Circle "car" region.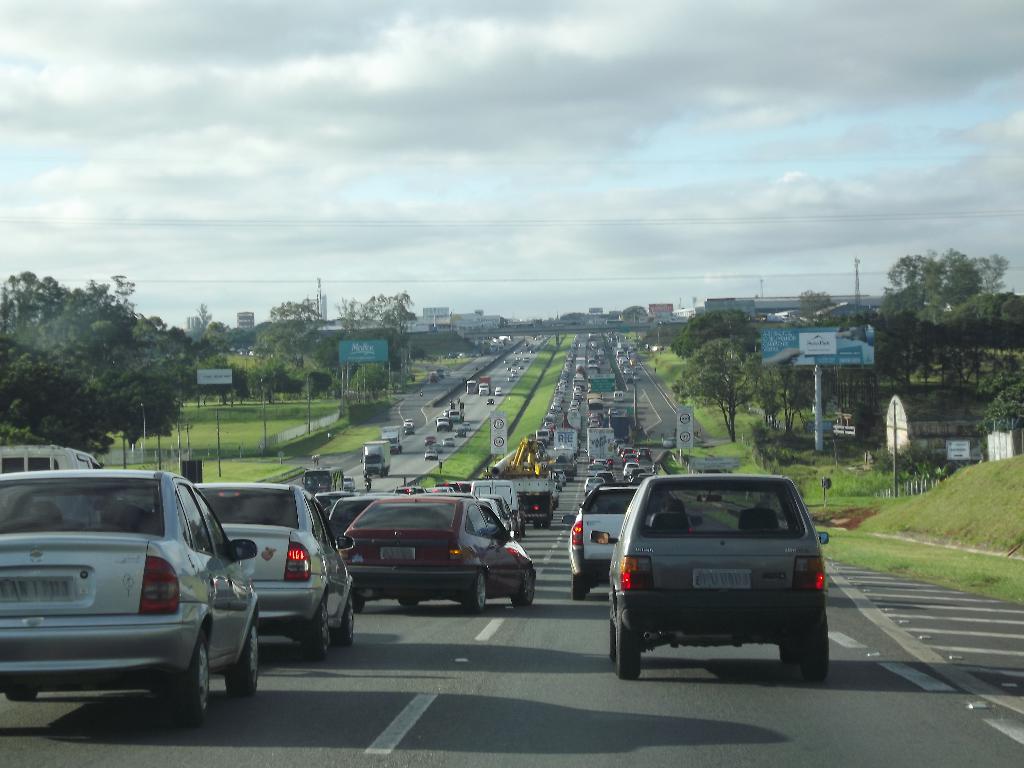
Region: 485:398:495:403.
